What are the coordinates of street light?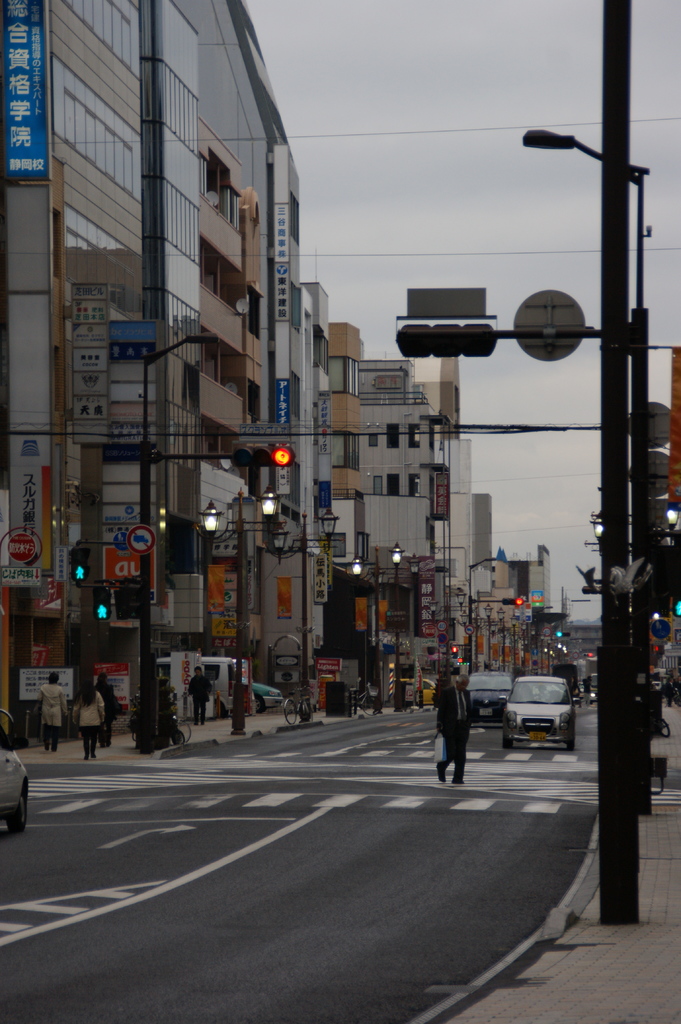
box=[317, 504, 340, 552].
